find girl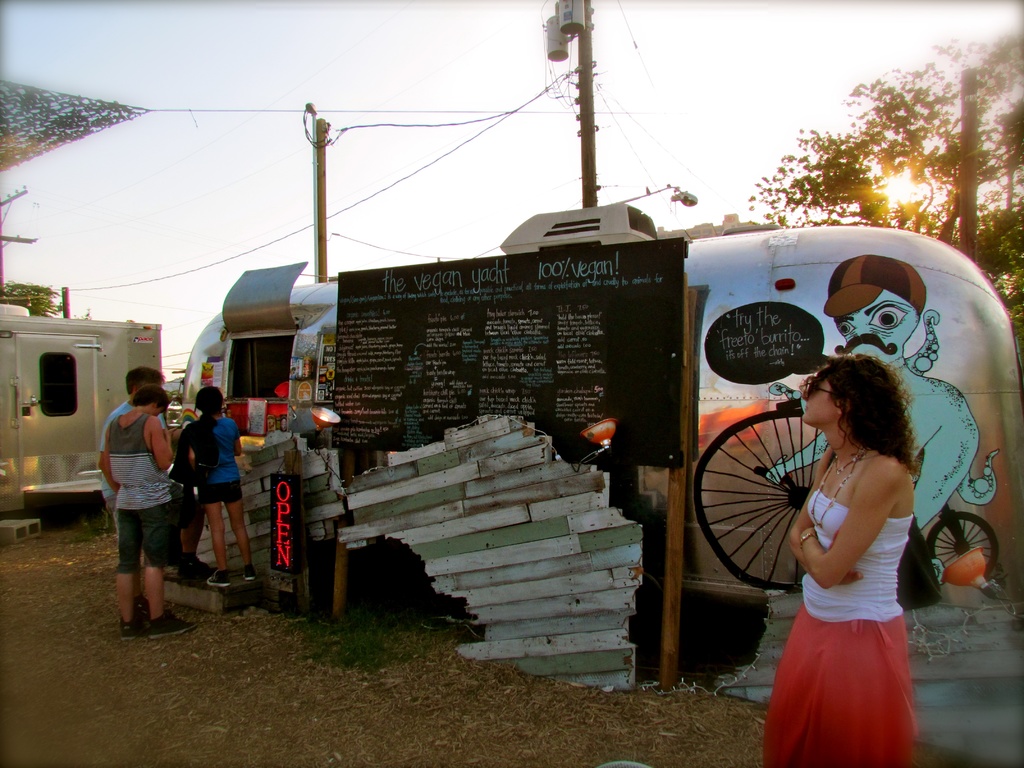
select_region(183, 385, 259, 586)
